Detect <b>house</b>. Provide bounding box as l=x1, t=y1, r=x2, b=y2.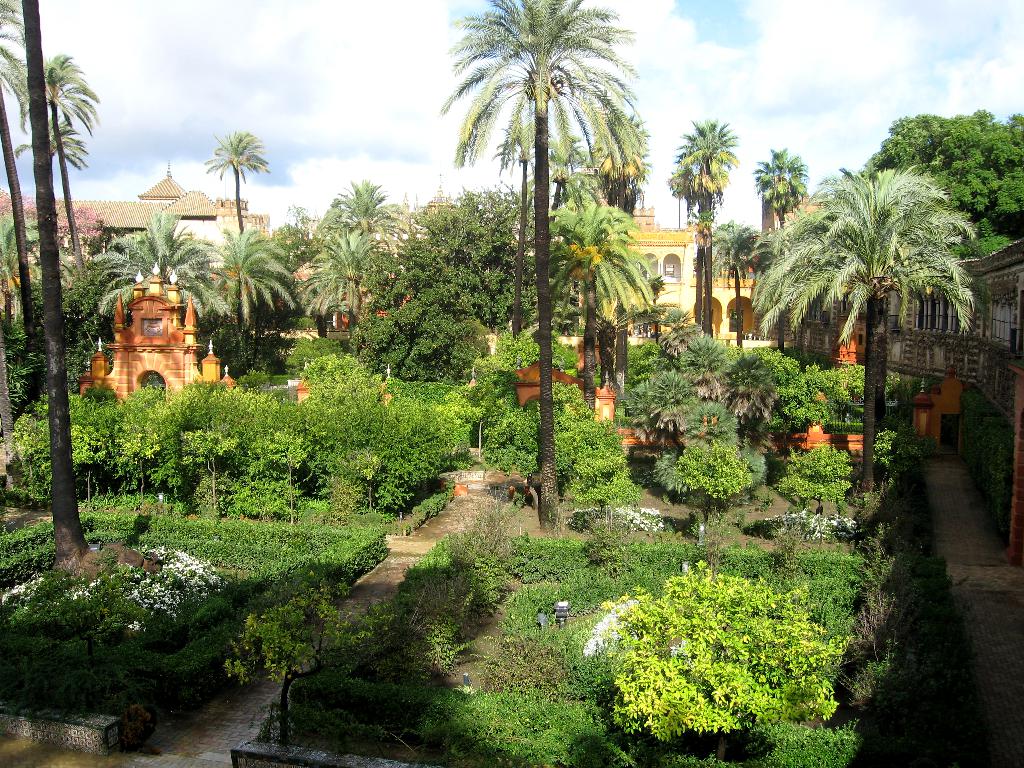
l=0, t=167, r=263, b=286.
